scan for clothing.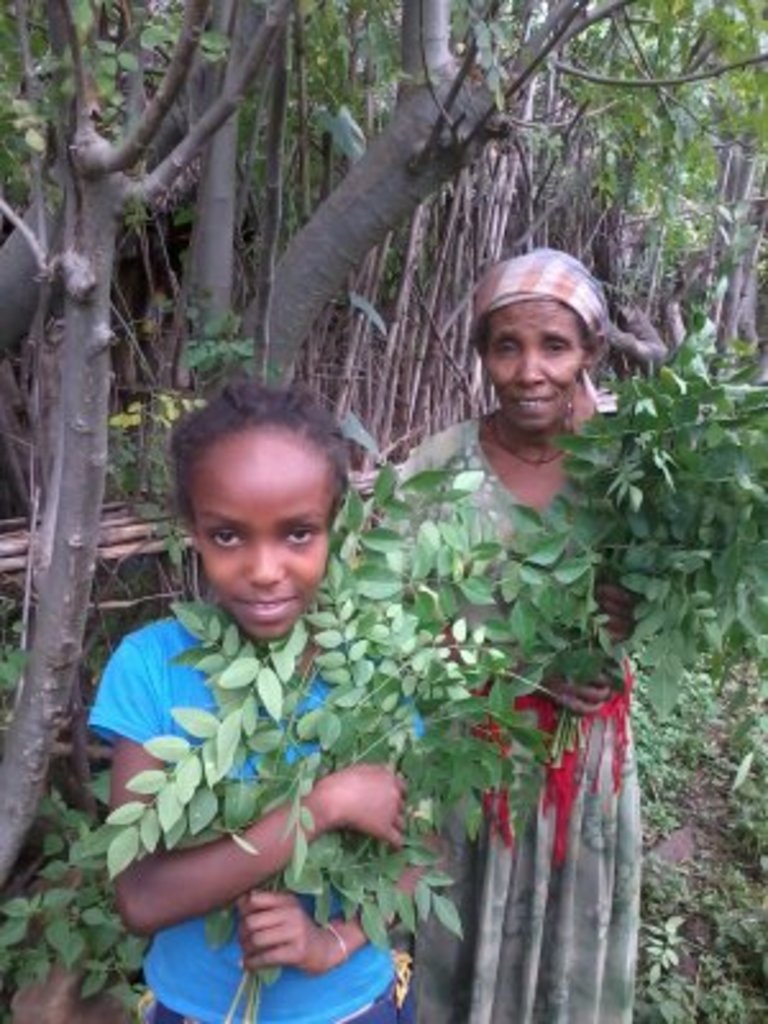
Scan result: 451/241/640/435.
